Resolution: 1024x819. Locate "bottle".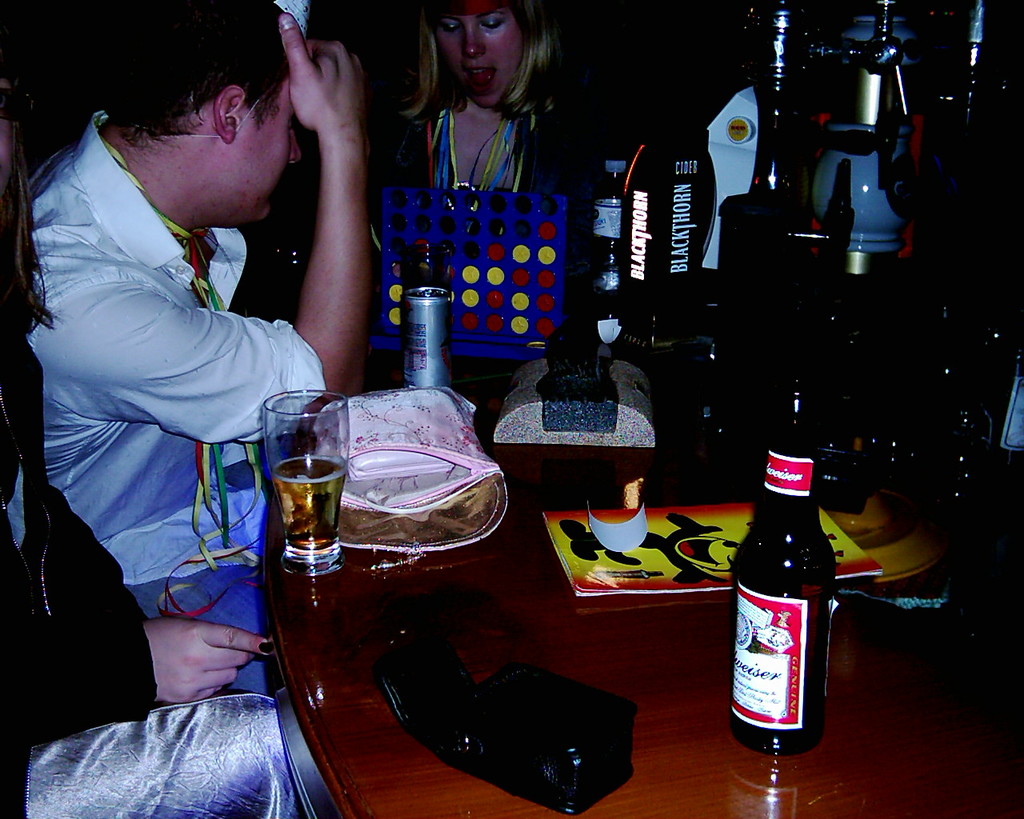
593 156 634 305.
